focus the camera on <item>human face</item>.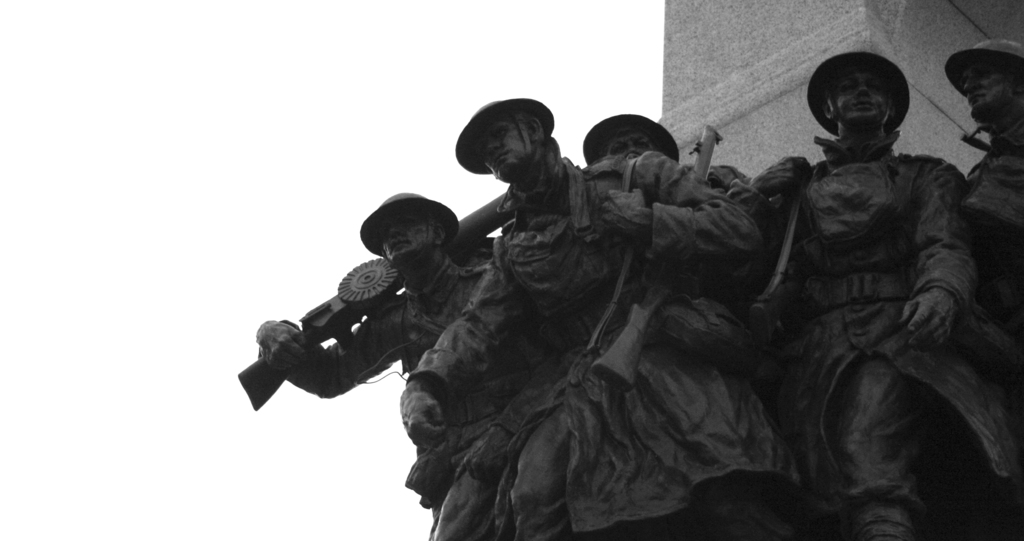
Focus region: <box>380,215,434,261</box>.
